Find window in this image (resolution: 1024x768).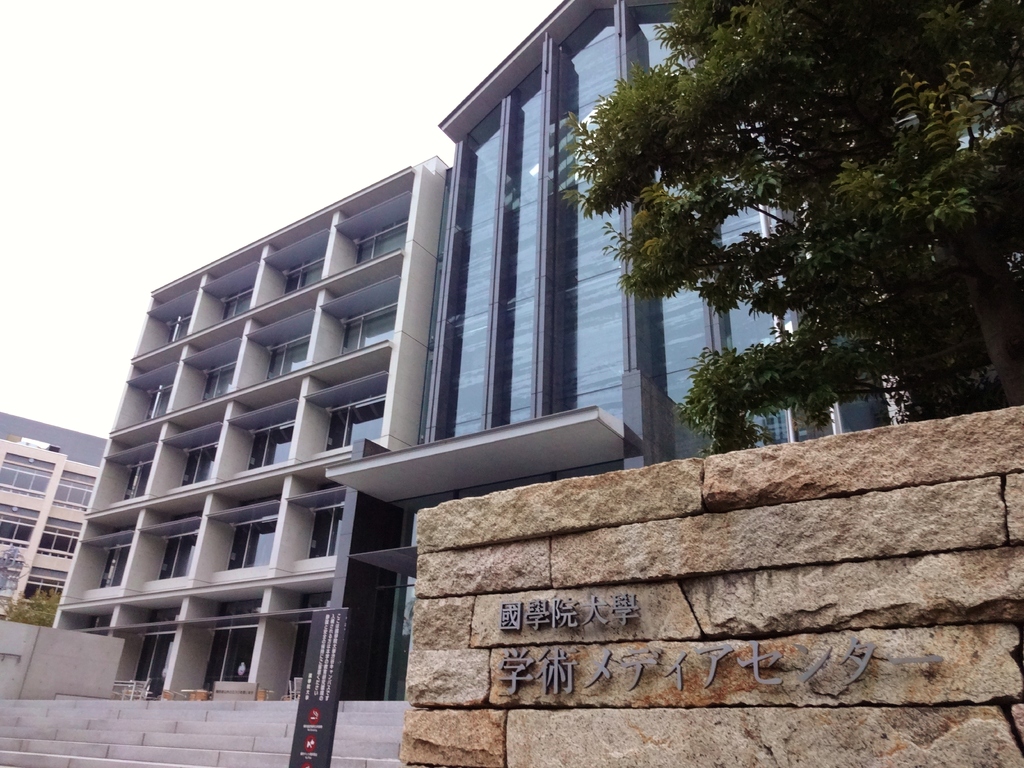
x1=123, y1=461, x2=152, y2=500.
